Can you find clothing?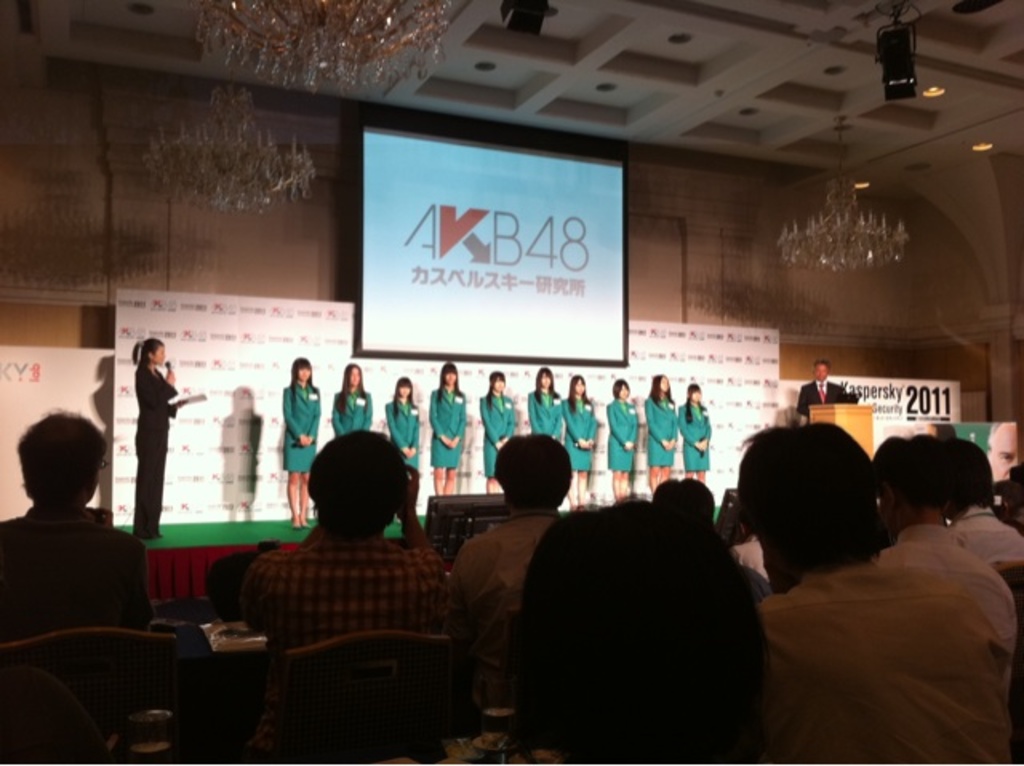
Yes, bounding box: Rect(138, 369, 174, 534).
